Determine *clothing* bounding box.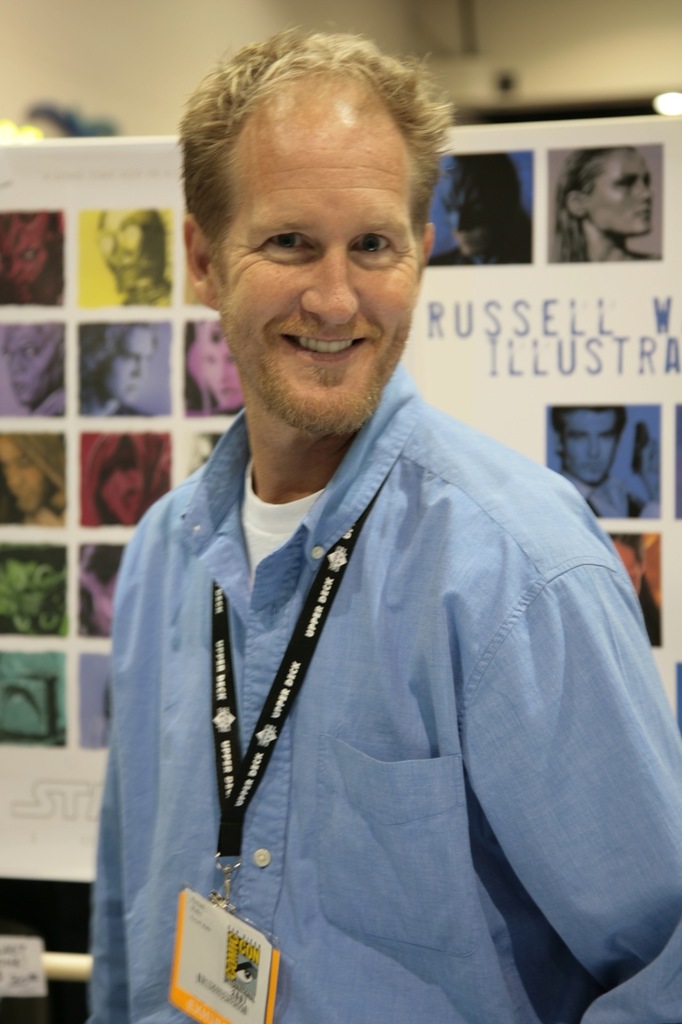
Determined: [557, 470, 652, 517].
